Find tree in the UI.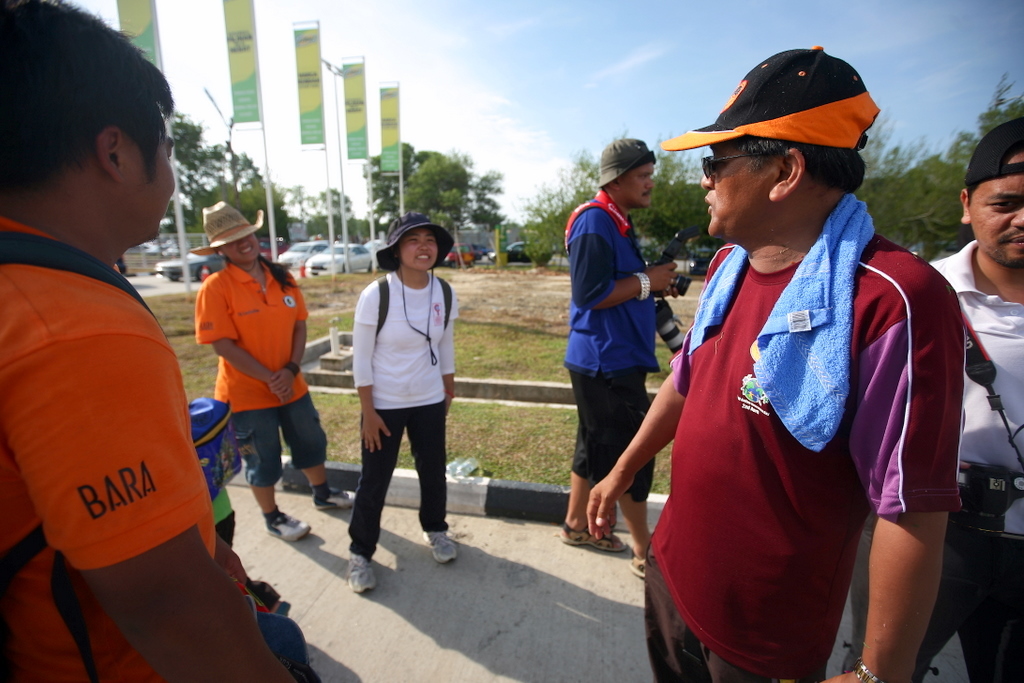
UI element at bbox=(631, 131, 722, 262).
